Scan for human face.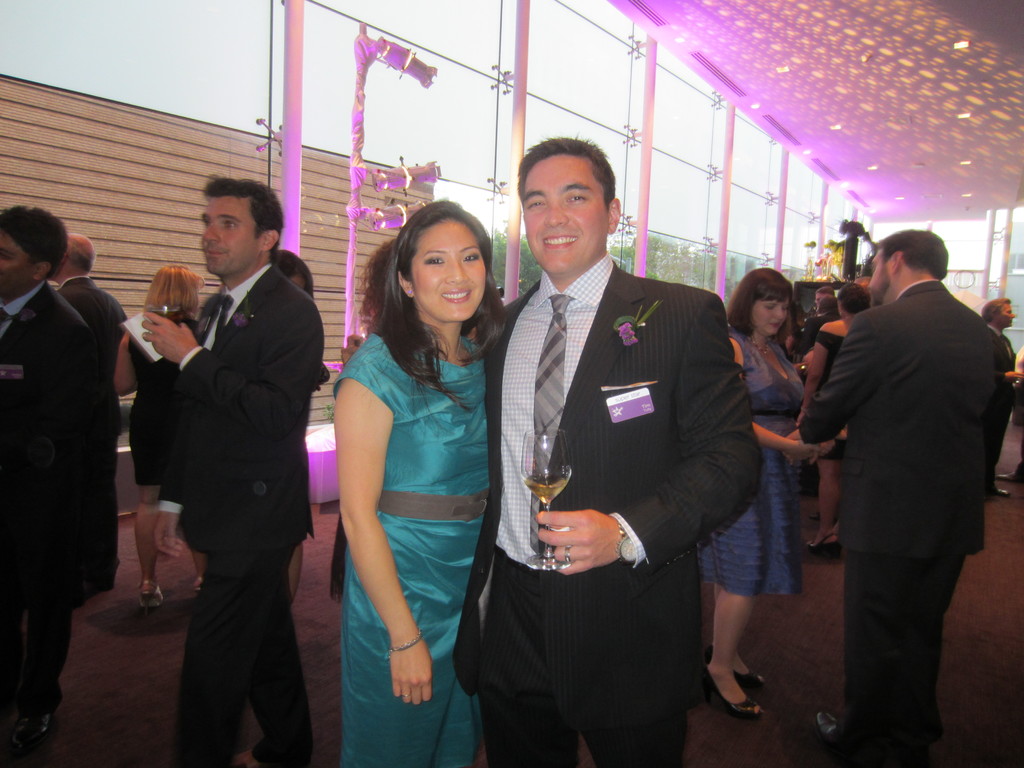
Scan result: x1=751, y1=295, x2=784, y2=331.
